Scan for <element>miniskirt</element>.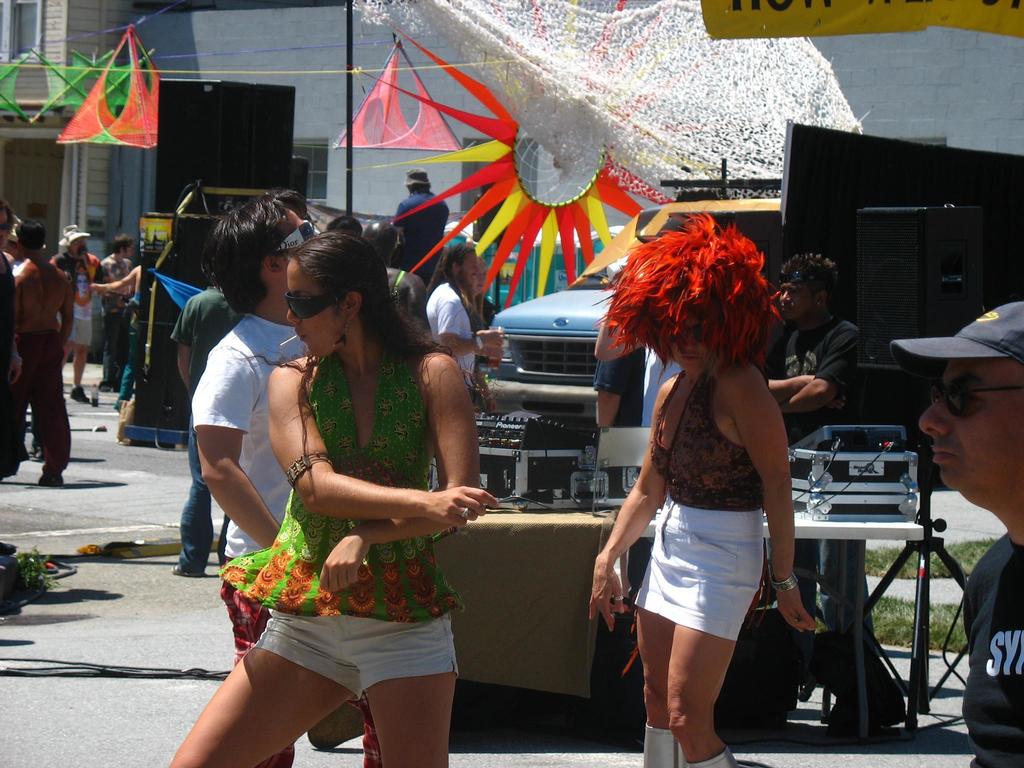
Scan result: <region>632, 493, 764, 640</region>.
